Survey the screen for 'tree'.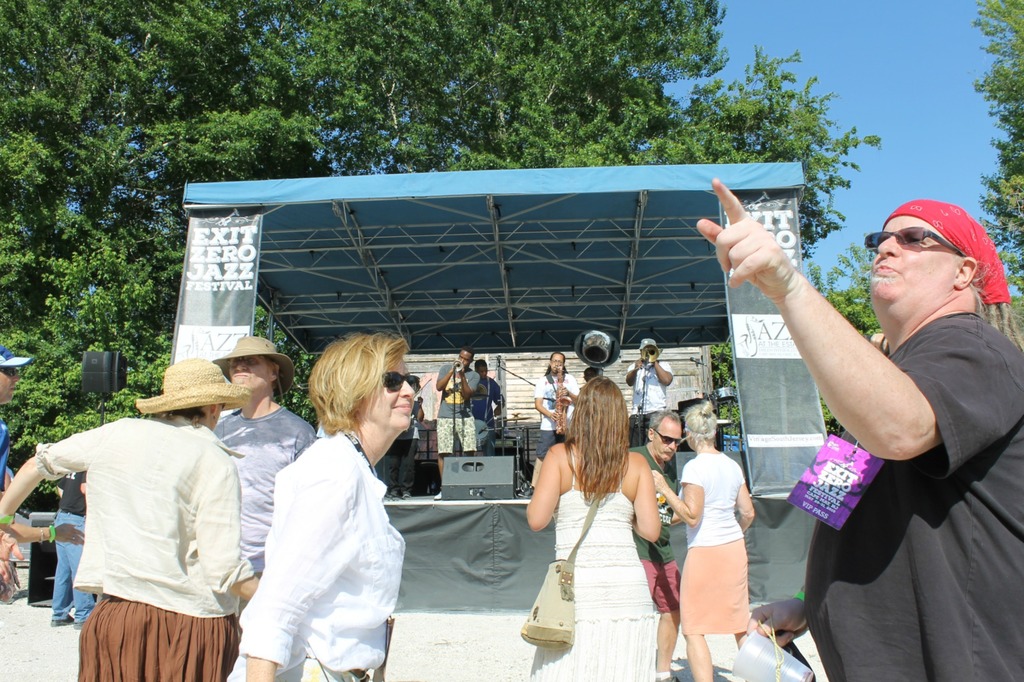
Survey found: (977, 0, 1023, 299).
